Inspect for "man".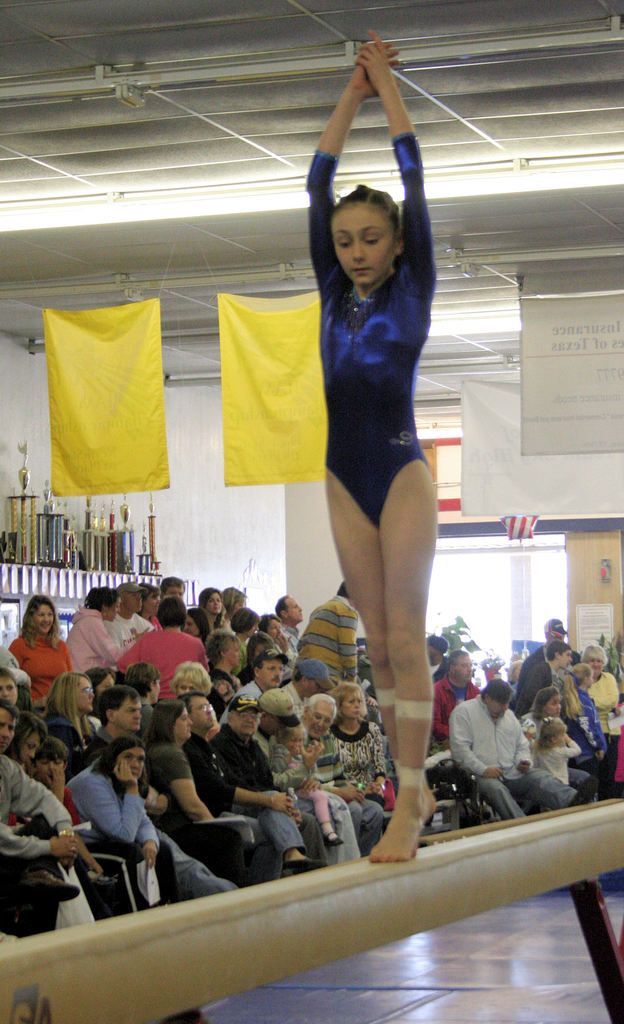
Inspection: 187, 689, 306, 872.
